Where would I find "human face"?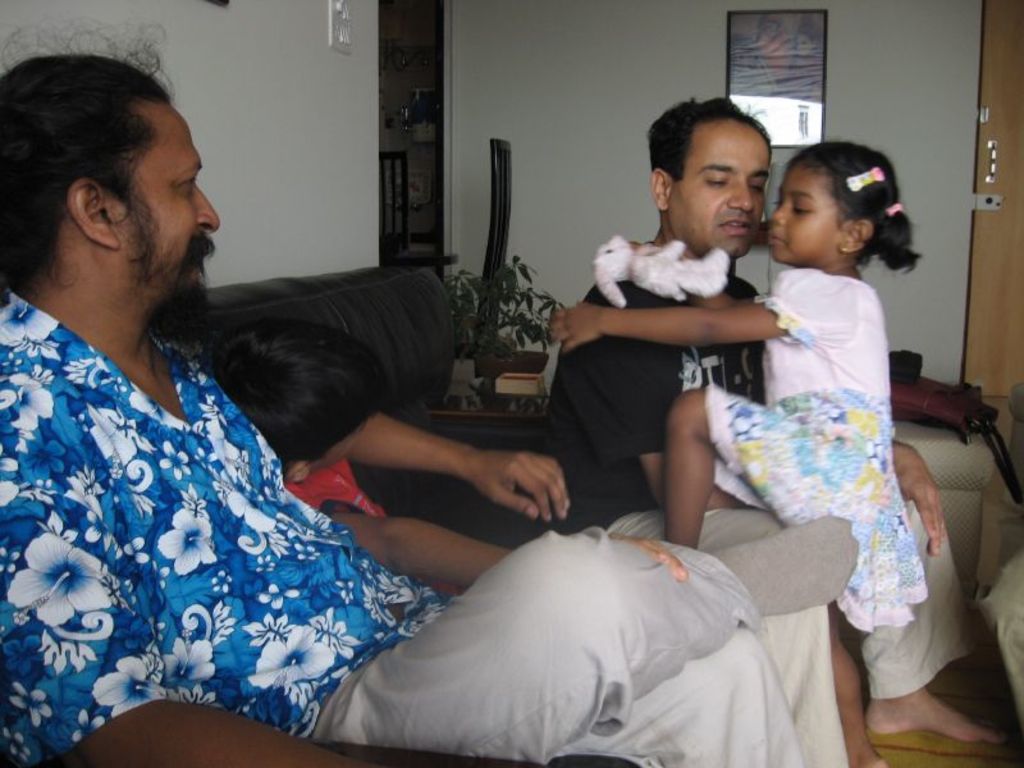
At [x1=680, y1=124, x2=772, y2=261].
